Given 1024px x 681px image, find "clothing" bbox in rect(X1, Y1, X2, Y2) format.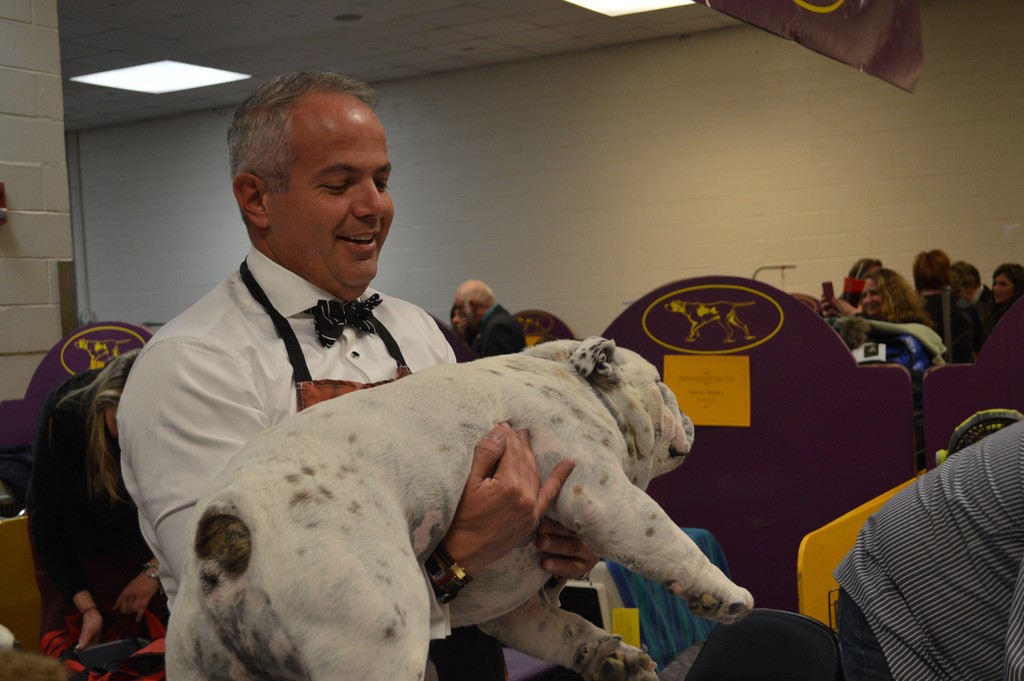
rect(113, 229, 503, 680).
